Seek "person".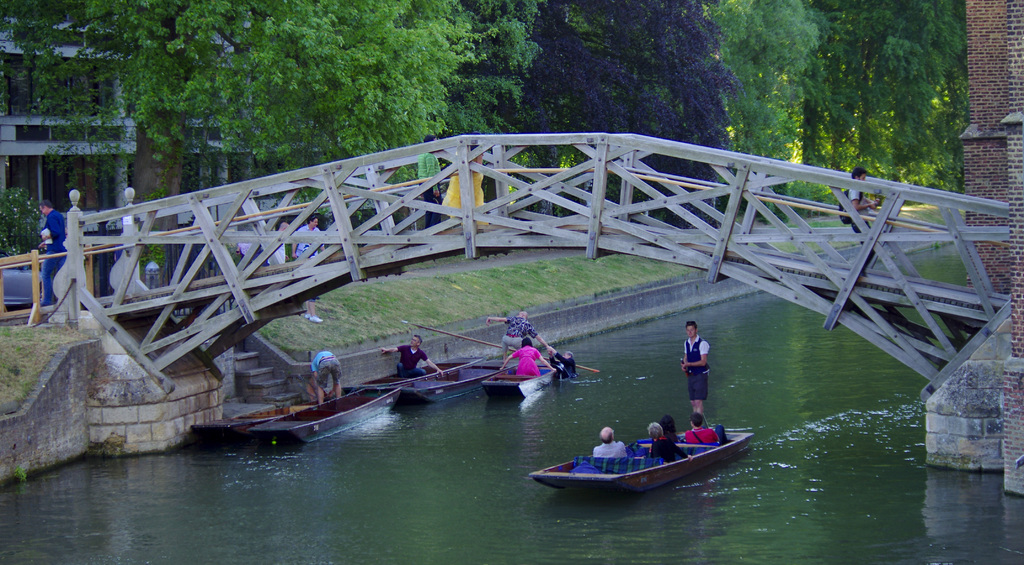
<region>681, 408, 719, 445</region>.
